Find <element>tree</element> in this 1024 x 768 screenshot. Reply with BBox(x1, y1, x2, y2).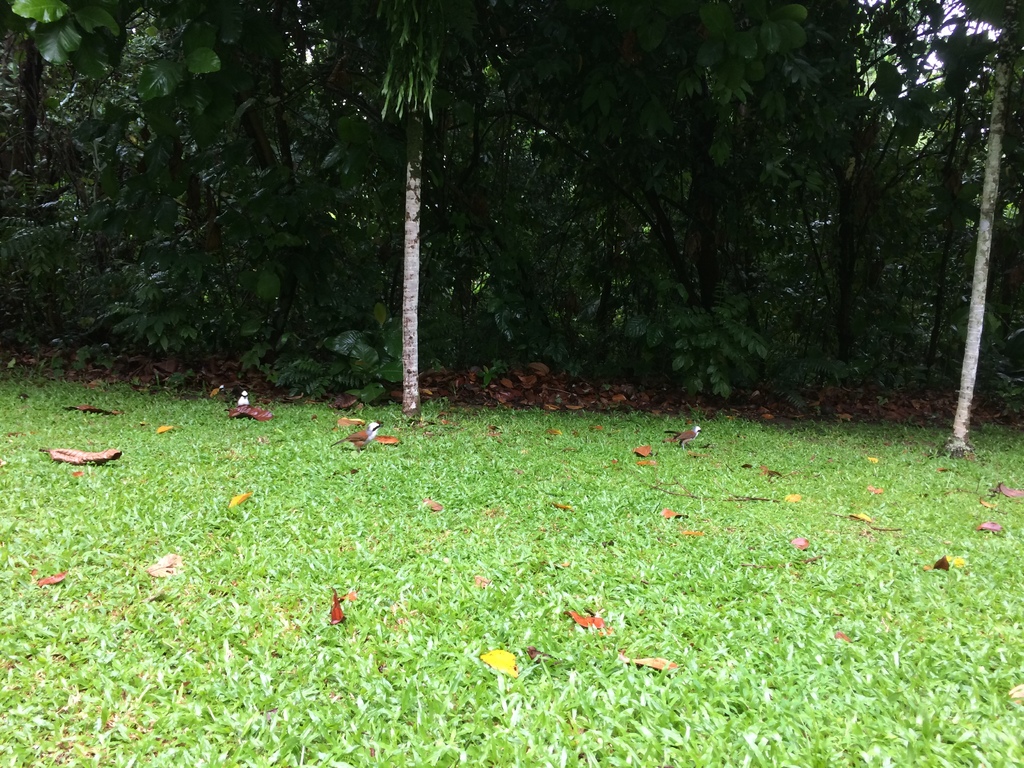
BBox(14, 0, 518, 405).
